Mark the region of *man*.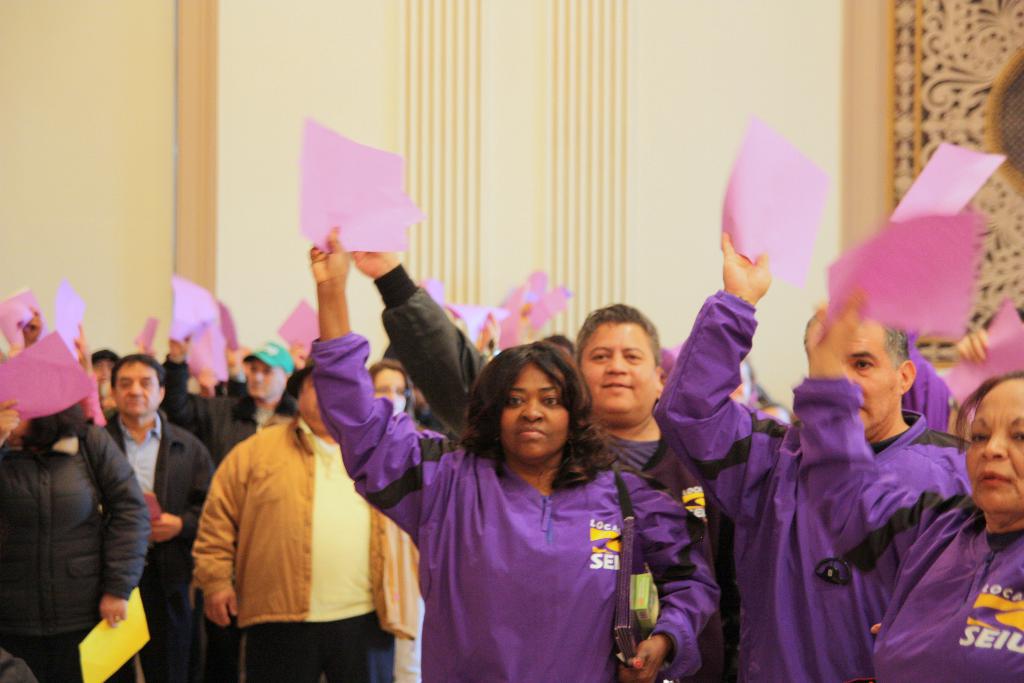
Region: Rect(95, 351, 216, 682).
